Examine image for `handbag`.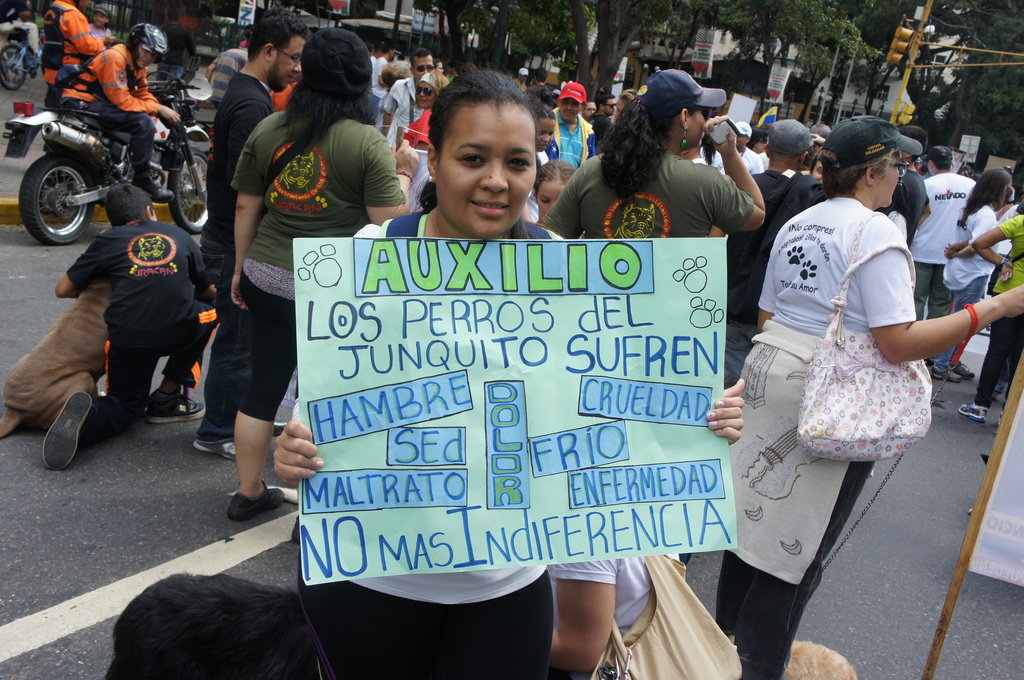
Examination result: l=797, t=211, r=932, b=462.
